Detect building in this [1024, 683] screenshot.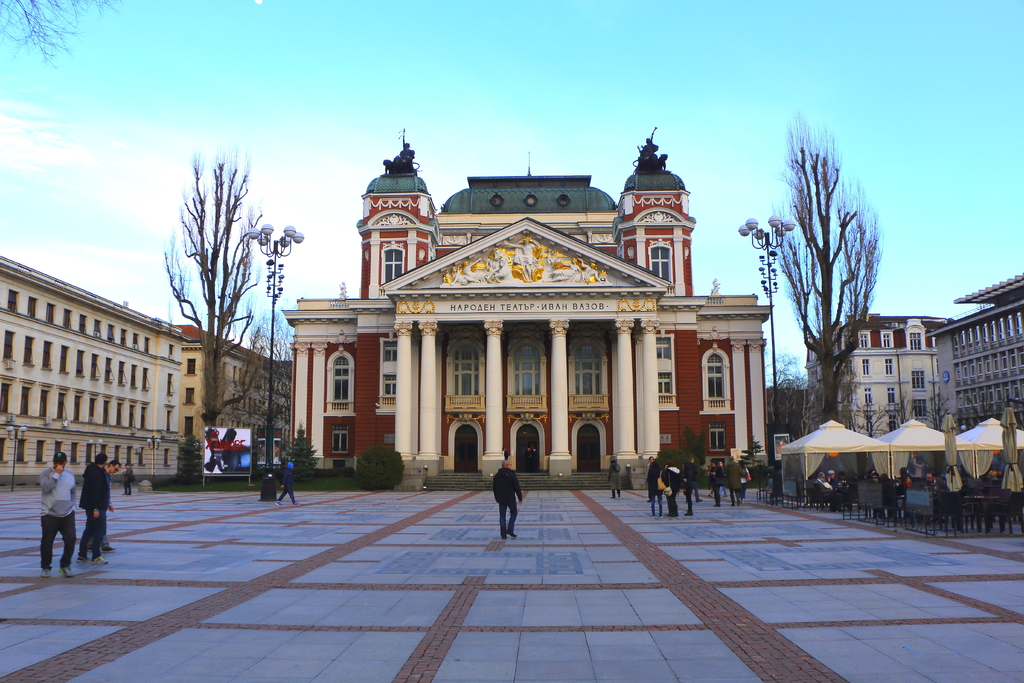
Detection: <bbox>282, 126, 773, 489</bbox>.
